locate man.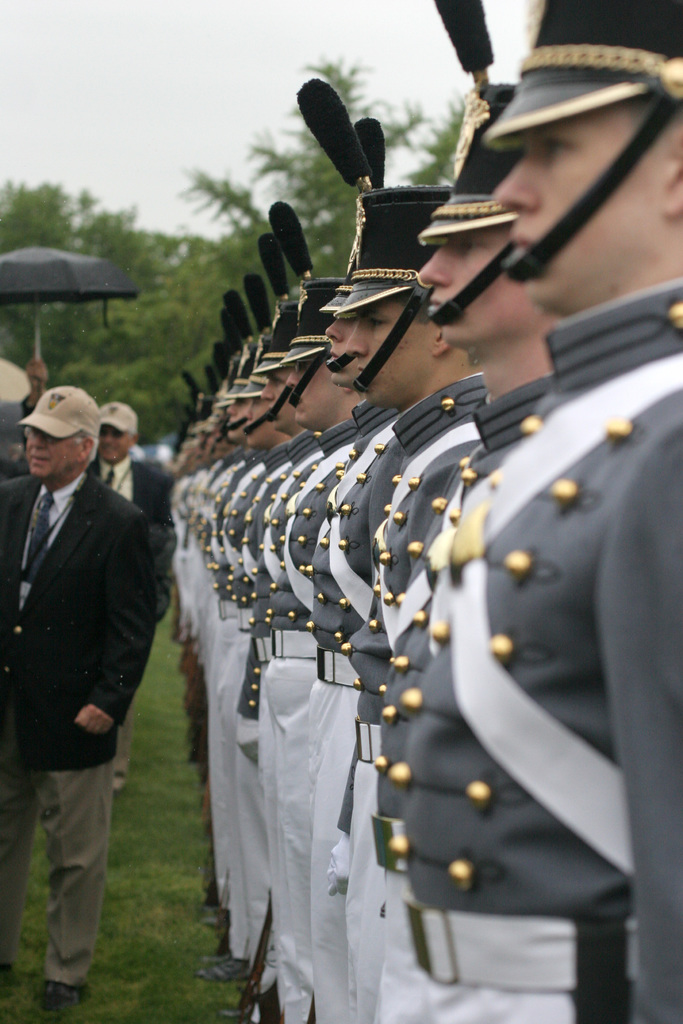
Bounding box: BBox(81, 403, 172, 797).
